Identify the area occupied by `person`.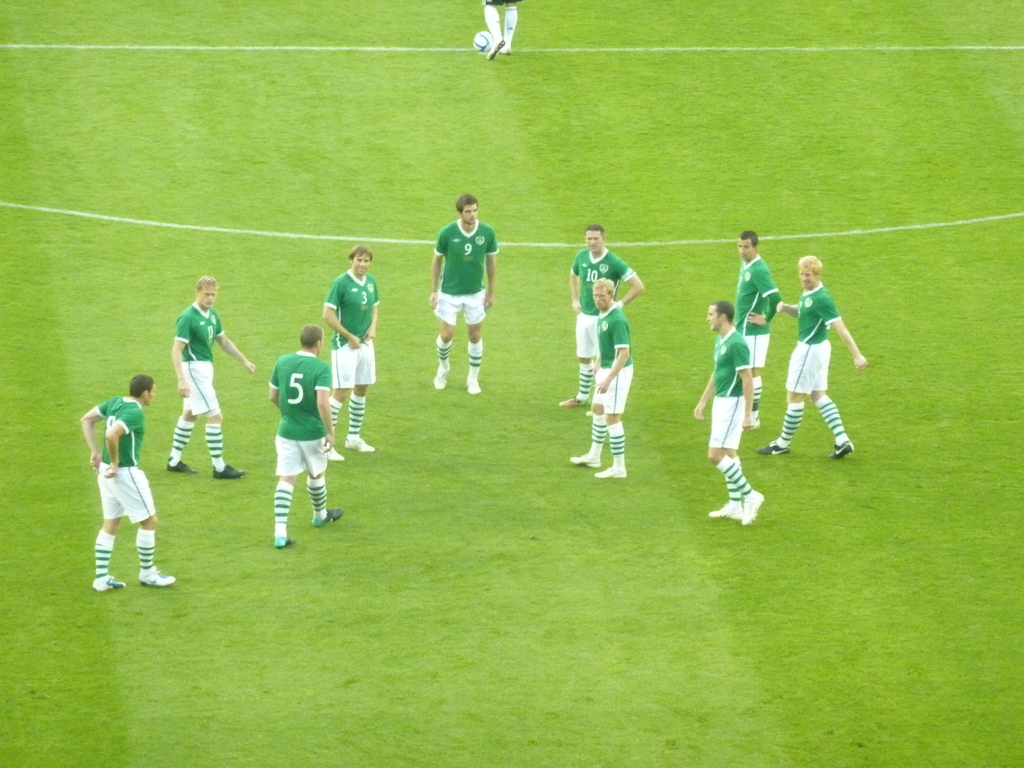
Area: <box>735,229,780,426</box>.
